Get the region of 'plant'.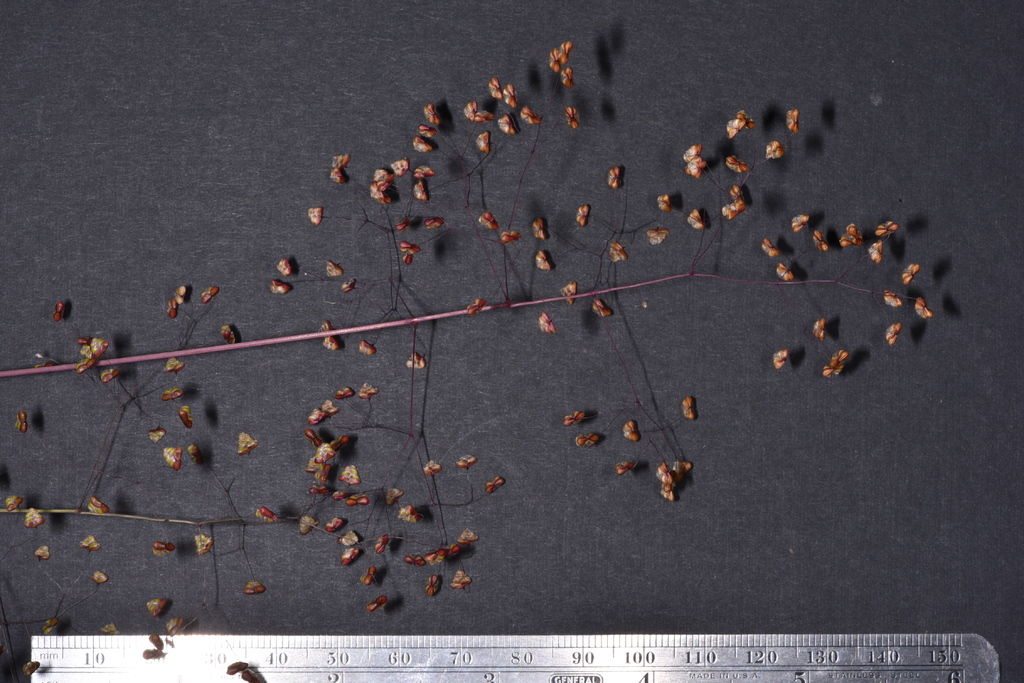
{"left": 0, "top": 40, "right": 932, "bottom": 682}.
